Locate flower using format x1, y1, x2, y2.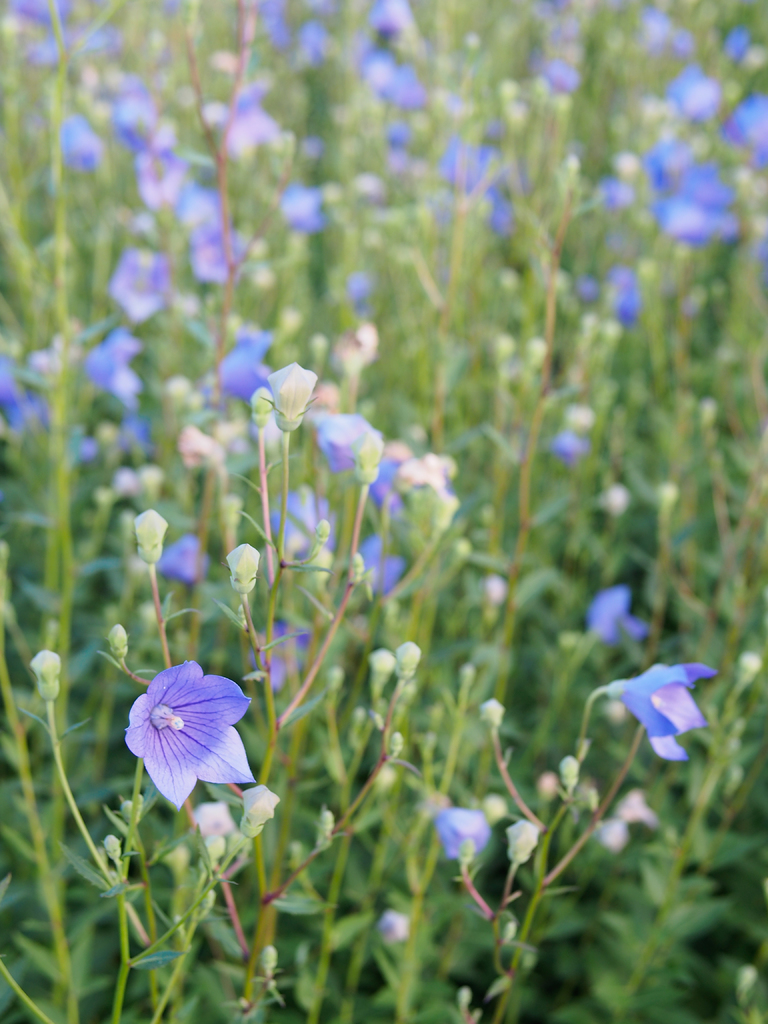
152, 533, 205, 586.
